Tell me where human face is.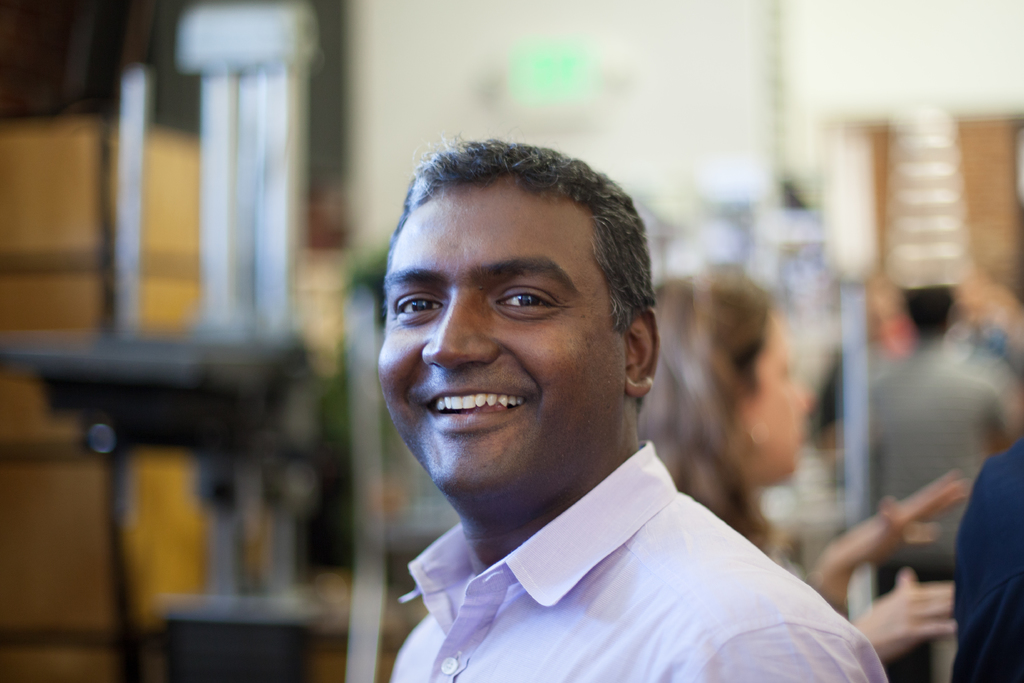
human face is at (376, 171, 629, 500).
